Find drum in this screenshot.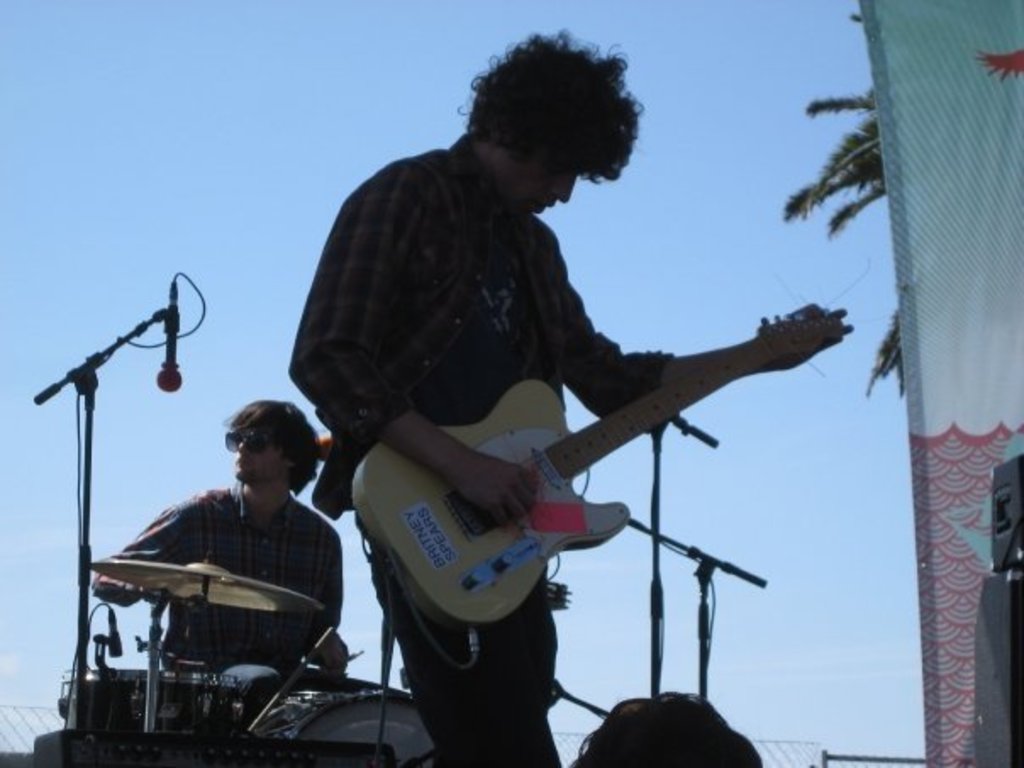
The bounding box for drum is x1=56, y1=670, x2=244, y2=737.
